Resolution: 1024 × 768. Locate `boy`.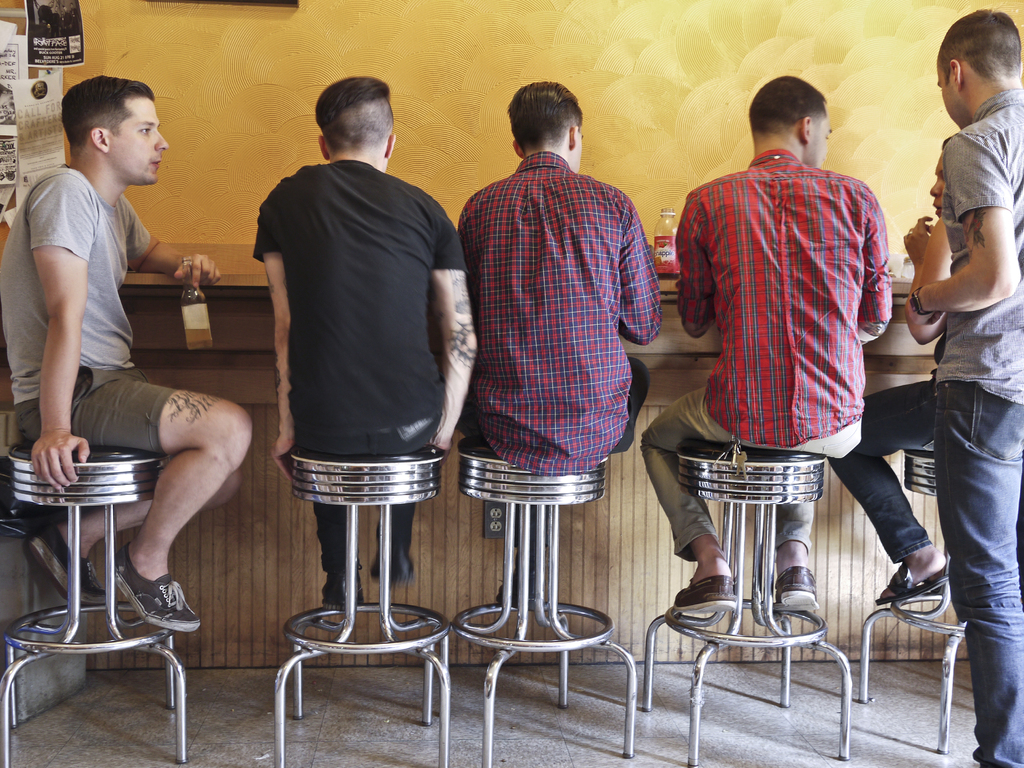
left=822, top=131, right=970, bottom=605.
